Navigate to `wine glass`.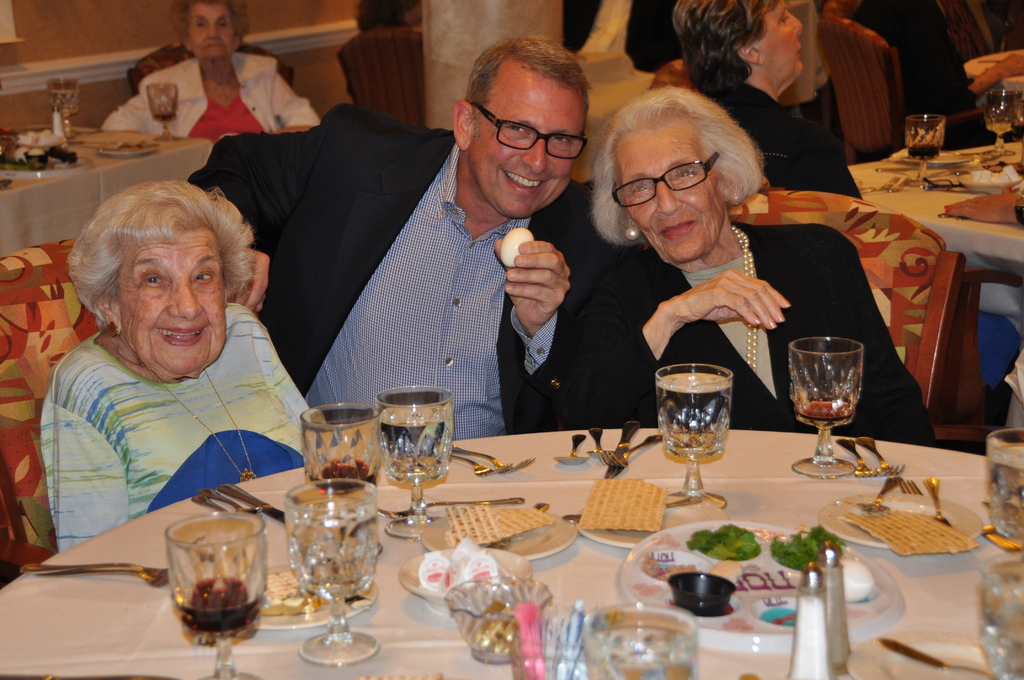
Navigation target: locate(657, 361, 729, 515).
